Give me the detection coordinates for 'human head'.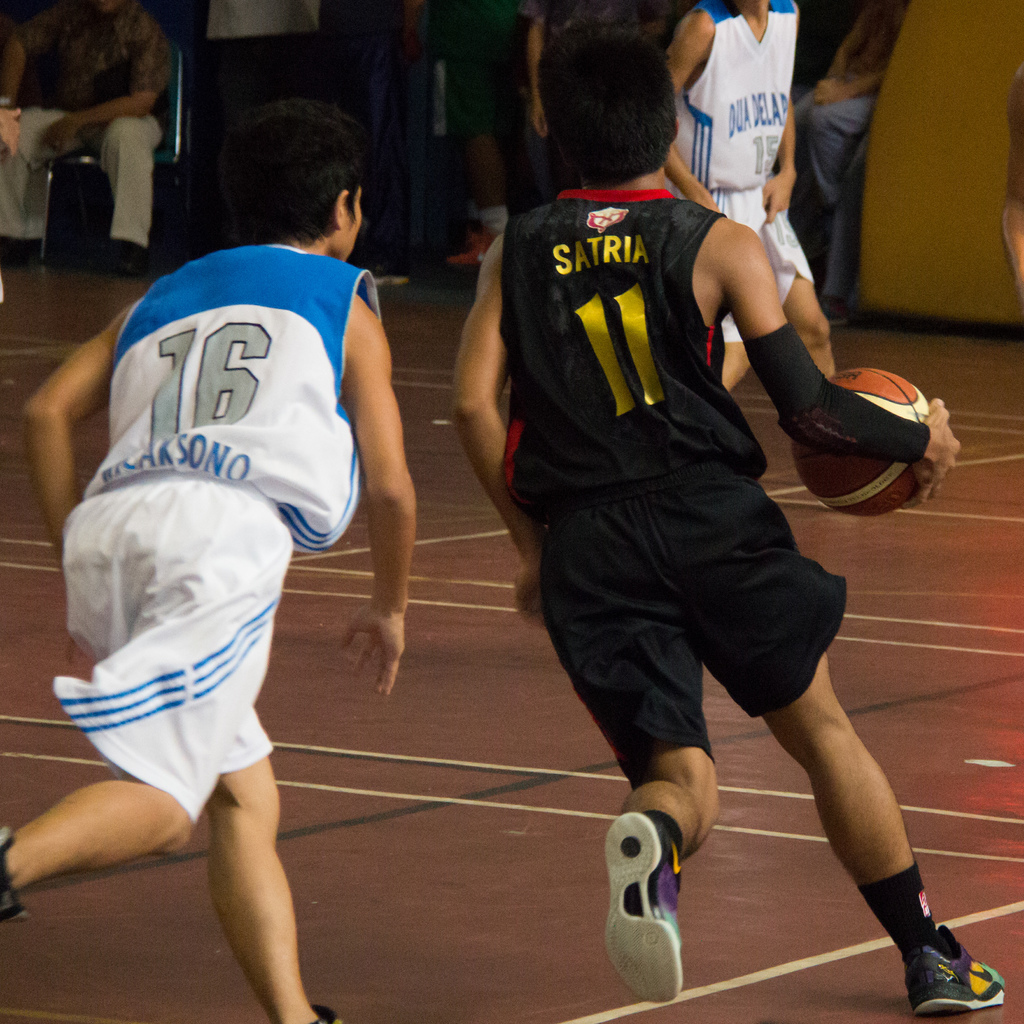
<bbox>223, 104, 362, 266</bbox>.
